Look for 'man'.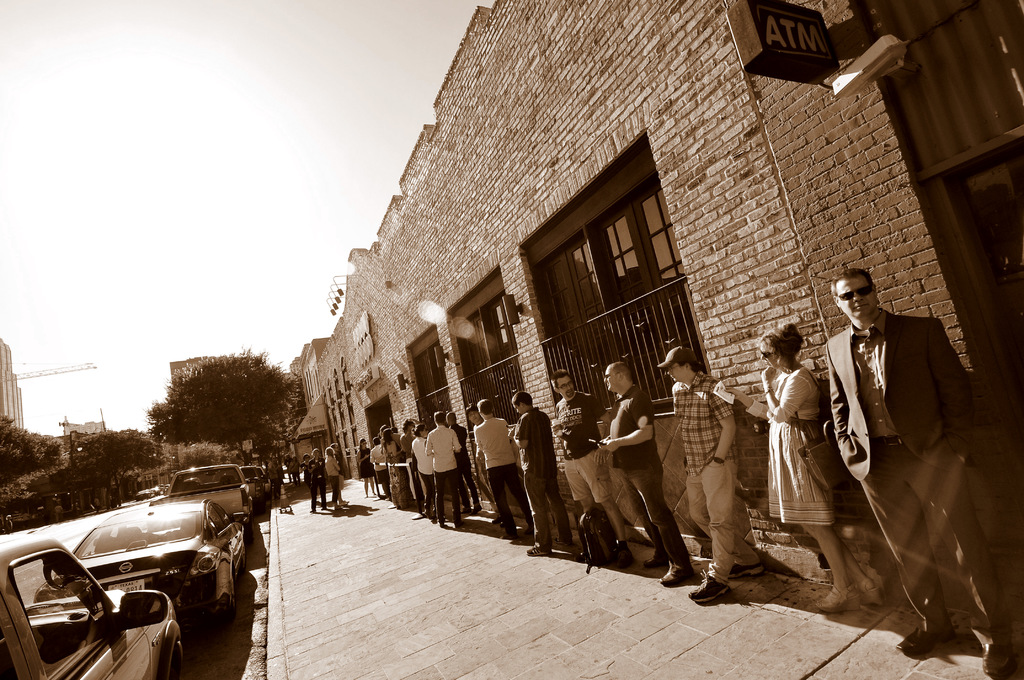
Found: 444 412 467 471.
